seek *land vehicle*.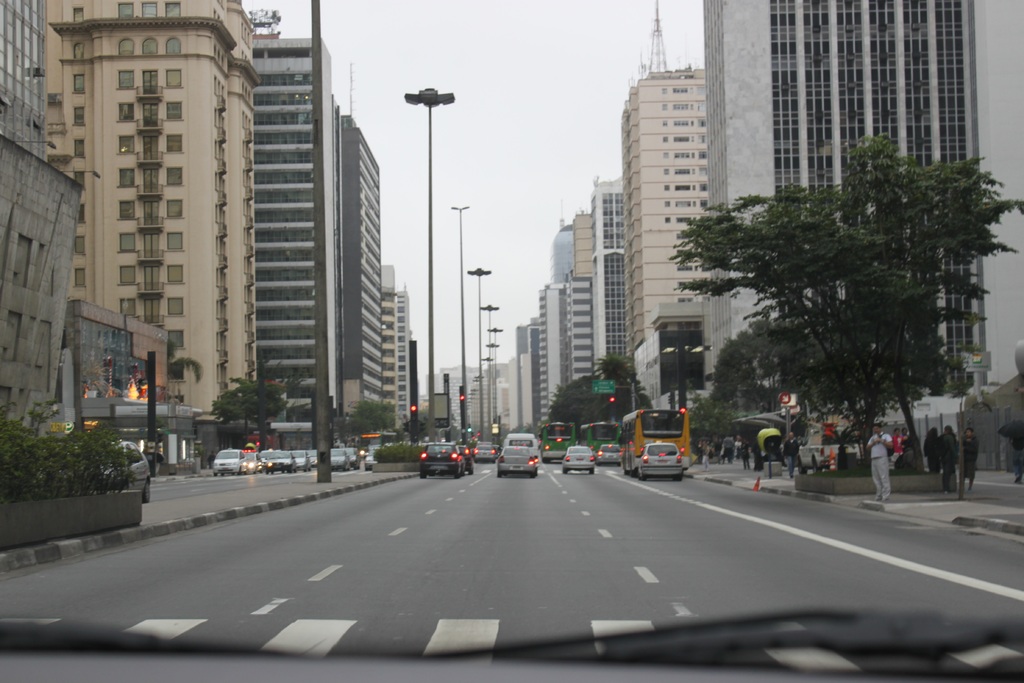
l=632, t=437, r=682, b=479.
